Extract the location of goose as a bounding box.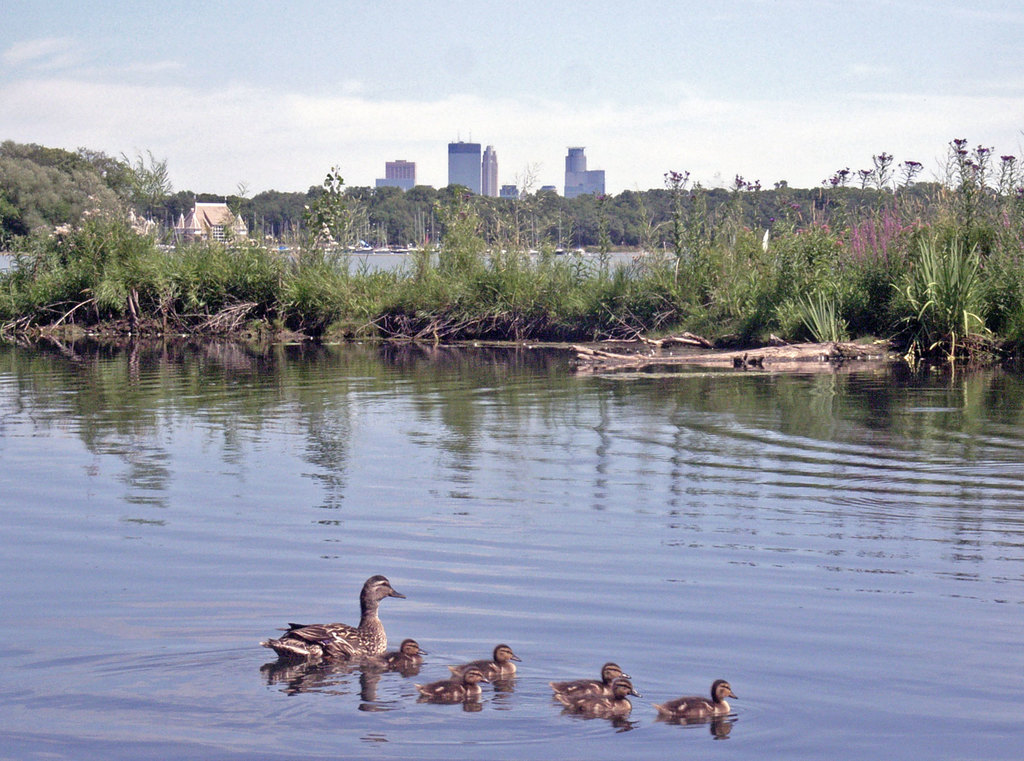
rect(582, 674, 644, 714).
